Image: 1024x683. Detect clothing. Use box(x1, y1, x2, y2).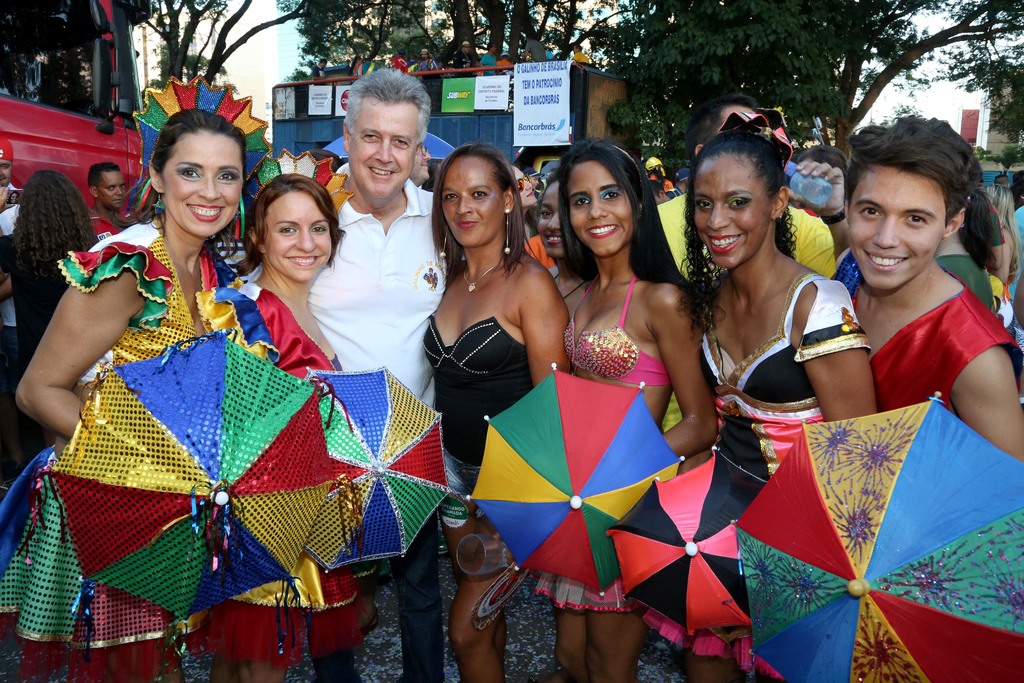
box(845, 259, 1004, 440).
